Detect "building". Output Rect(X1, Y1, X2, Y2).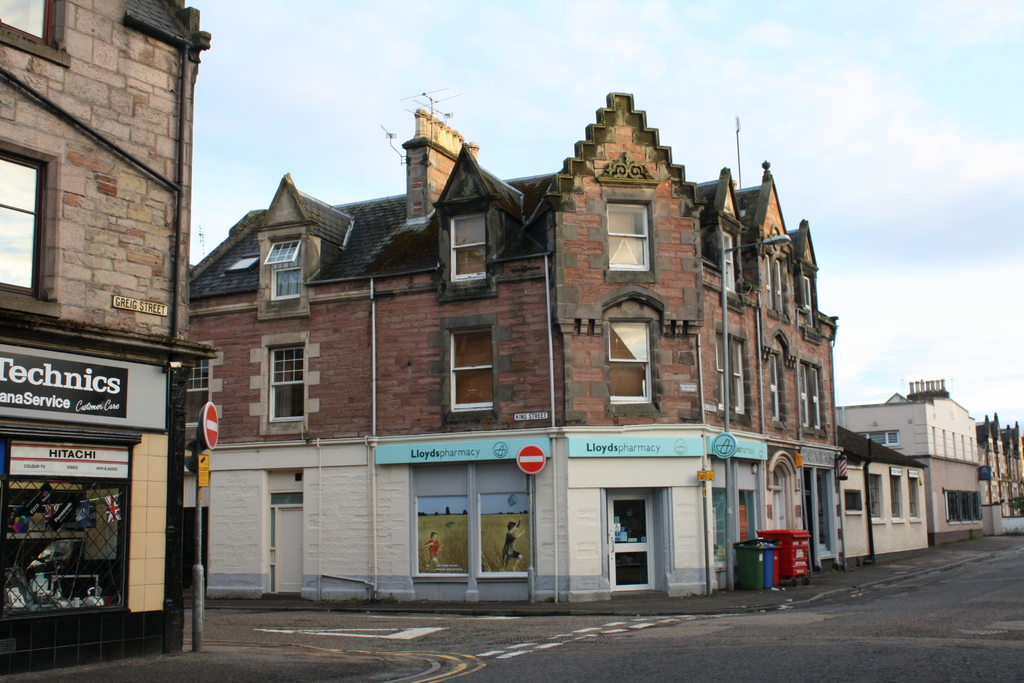
Rect(839, 423, 932, 568).
